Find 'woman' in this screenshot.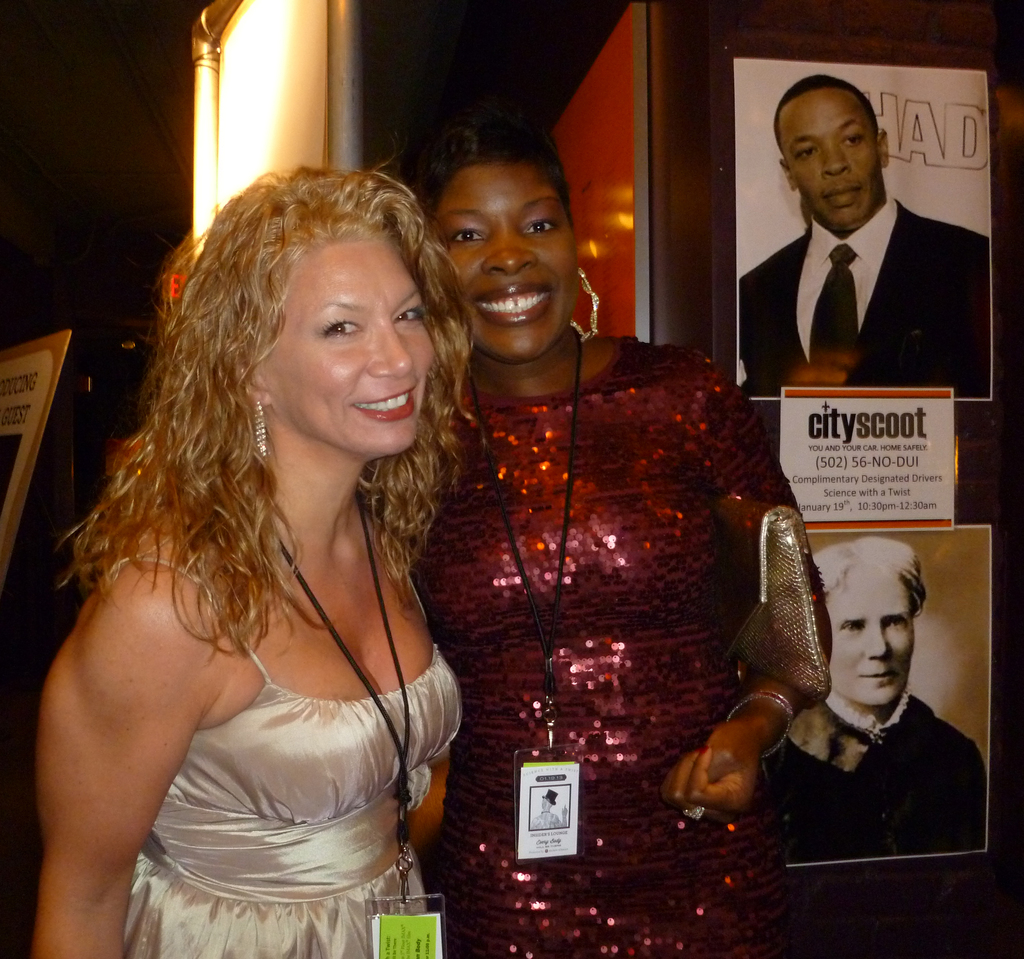
The bounding box for 'woman' is 365,124,836,958.
